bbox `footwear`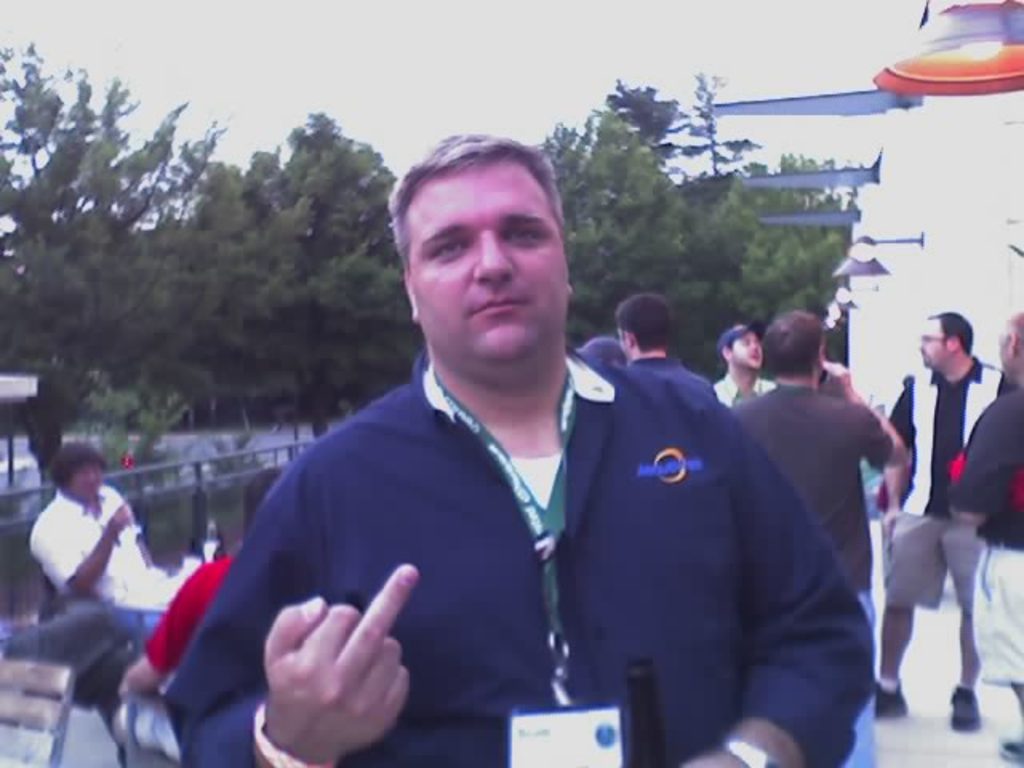
box(994, 736, 1022, 763)
